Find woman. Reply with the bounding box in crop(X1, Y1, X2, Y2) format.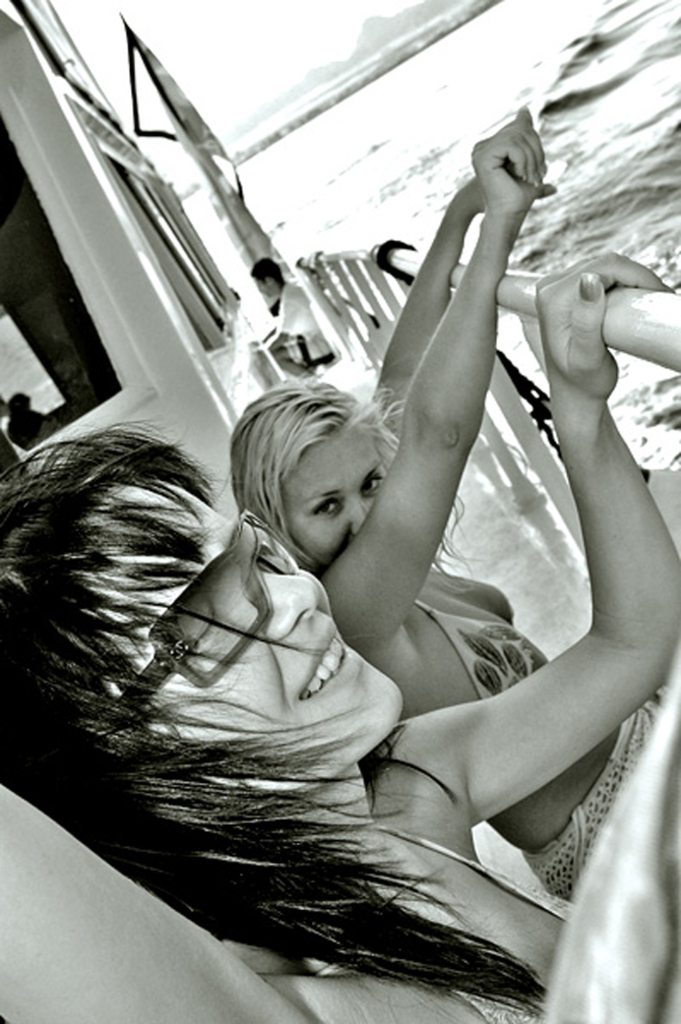
crop(0, 238, 680, 1023).
